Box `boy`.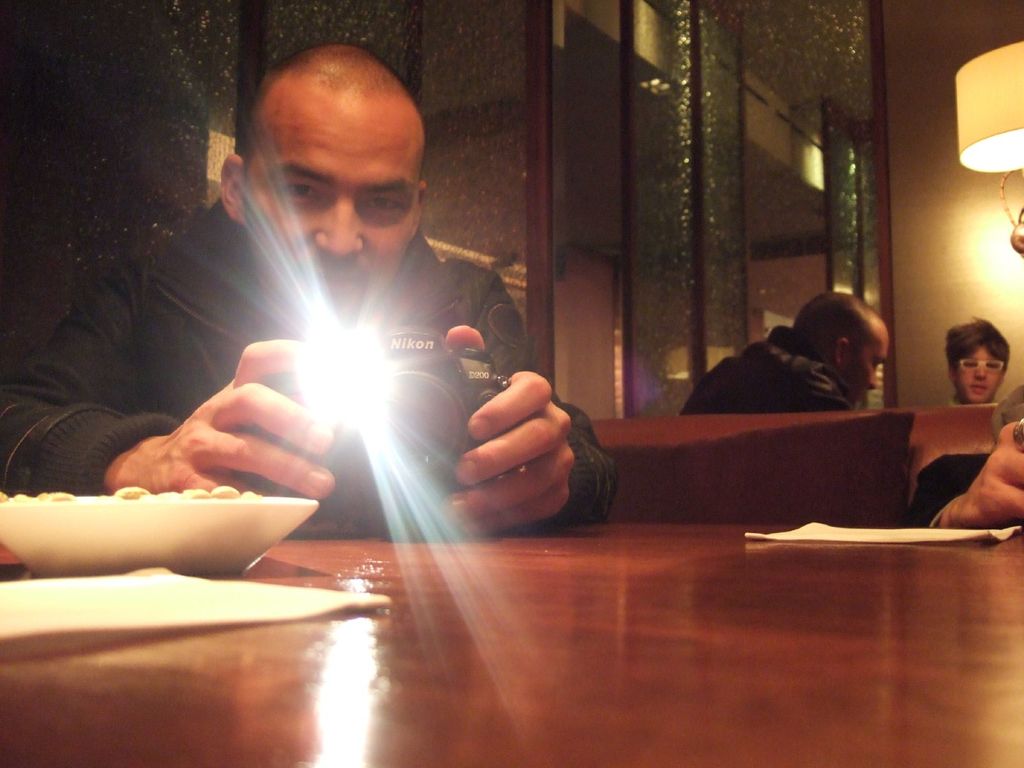
l=947, t=315, r=1007, b=406.
